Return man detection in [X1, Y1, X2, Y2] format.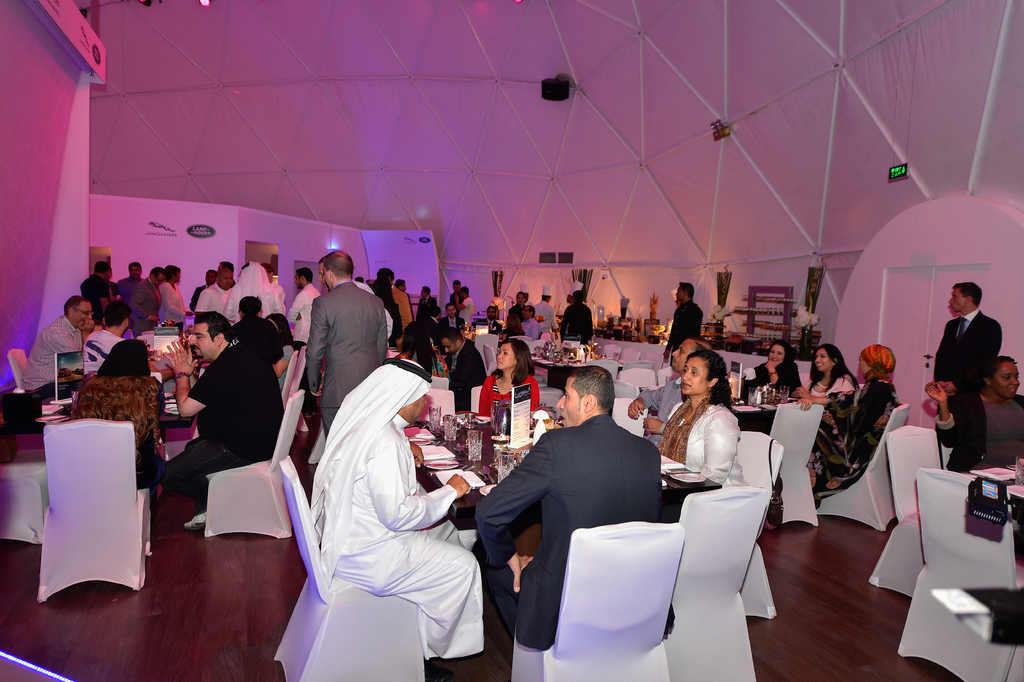
[155, 305, 293, 534].
